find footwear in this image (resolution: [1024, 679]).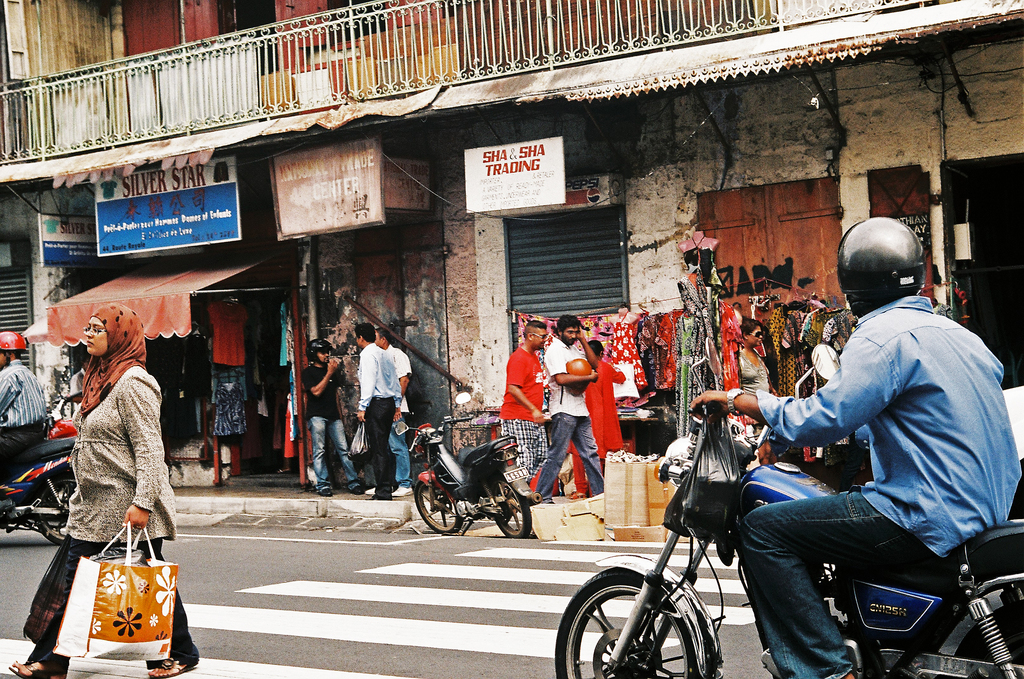
rect(394, 486, 411, 495).
